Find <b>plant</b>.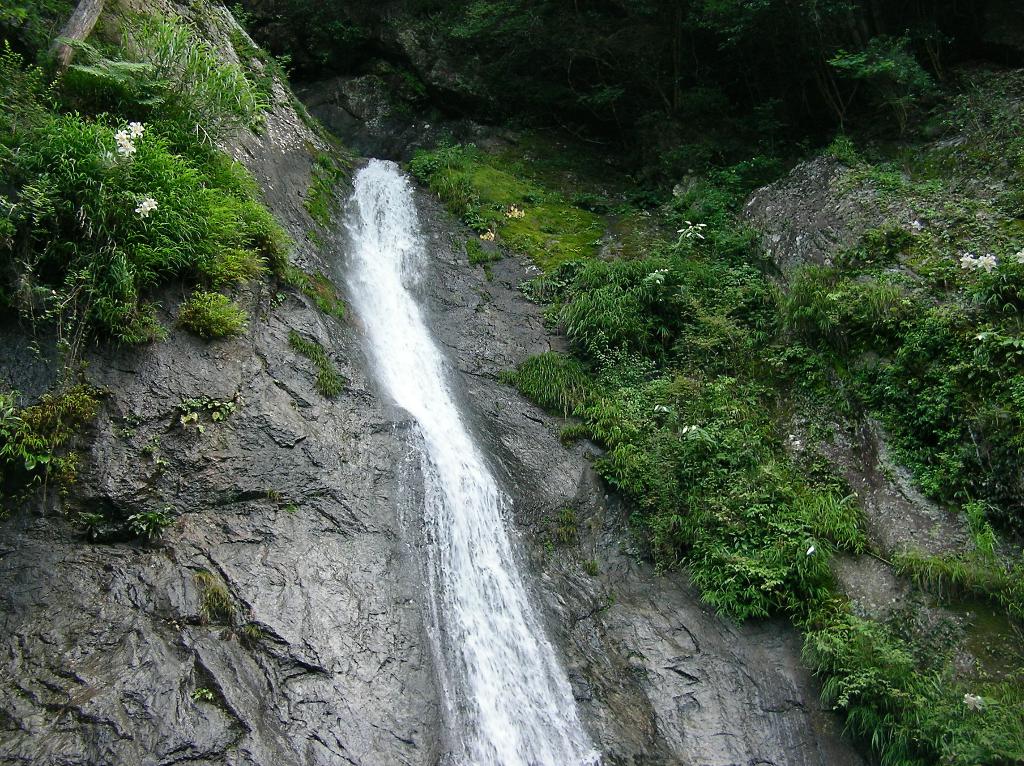
[x1=102, y1=467, x2=181, y2=540].
